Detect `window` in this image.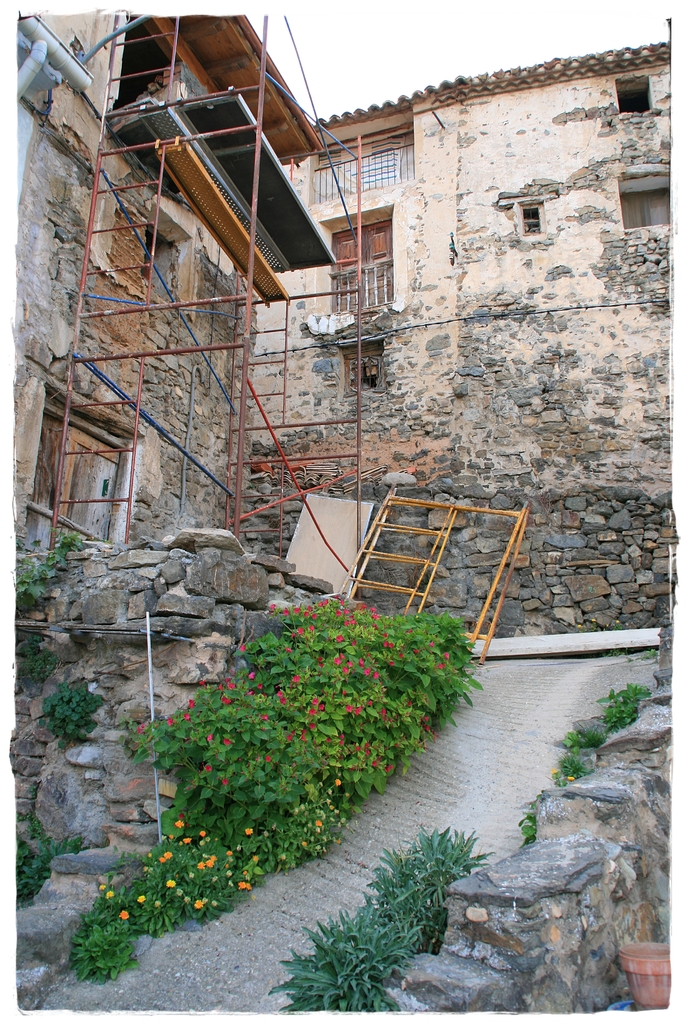
Detection: BBox(619, 188, 675, 225).
